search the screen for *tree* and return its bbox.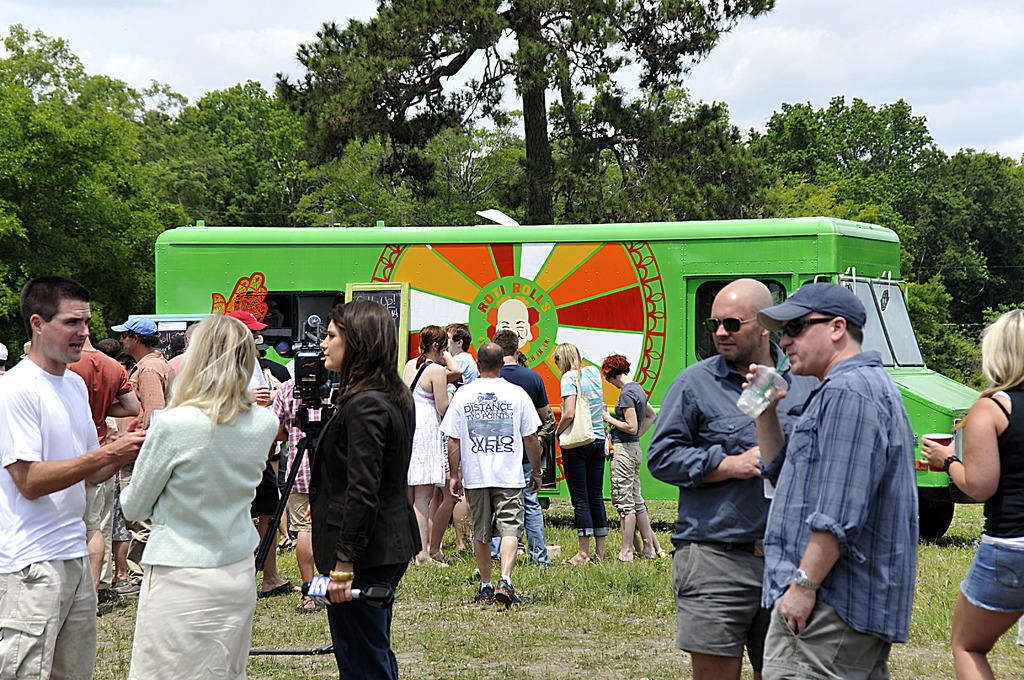
Found: {"left": 274, "top": 0, "right": 772, "bottom": 225}.
